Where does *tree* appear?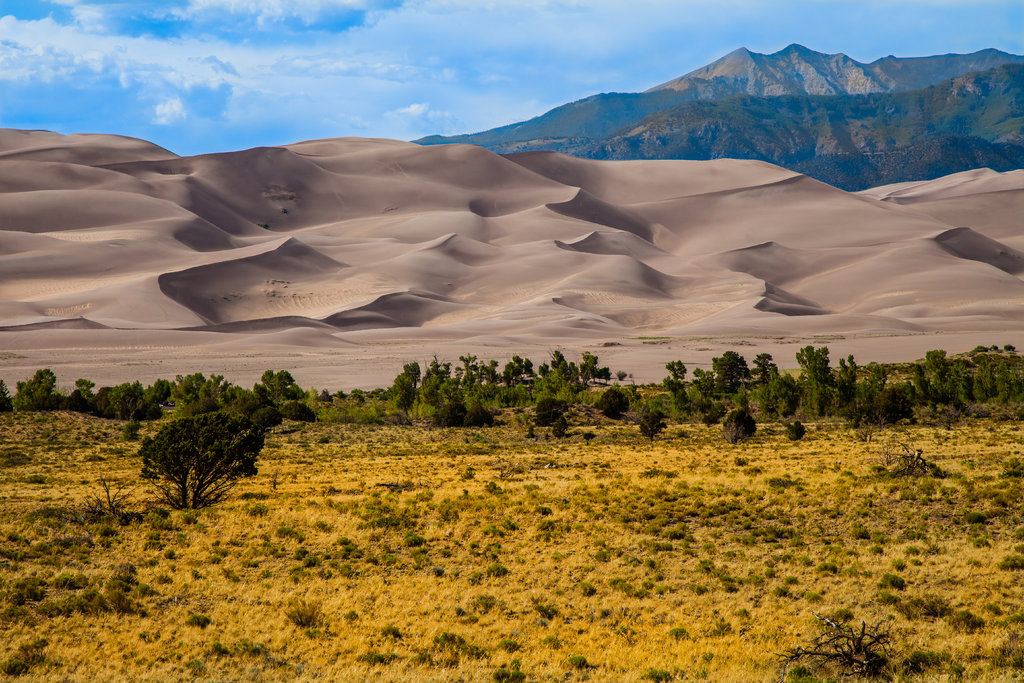
Appears at box=[2, 370, 64, 423].
